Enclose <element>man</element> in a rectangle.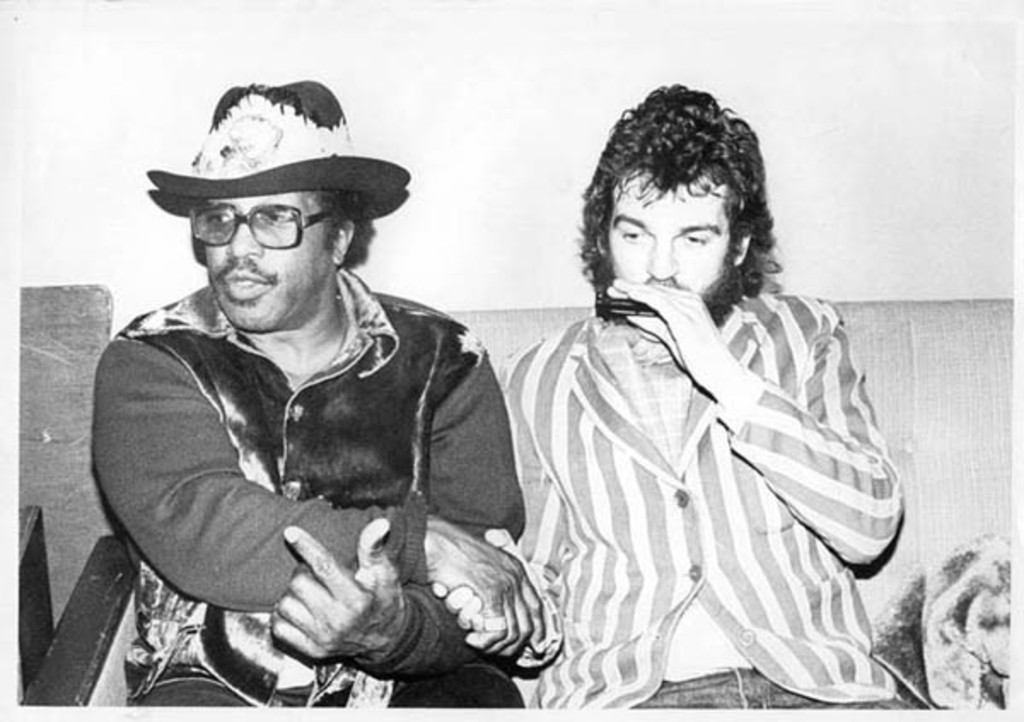
crop(423, 80, 928, 720).
